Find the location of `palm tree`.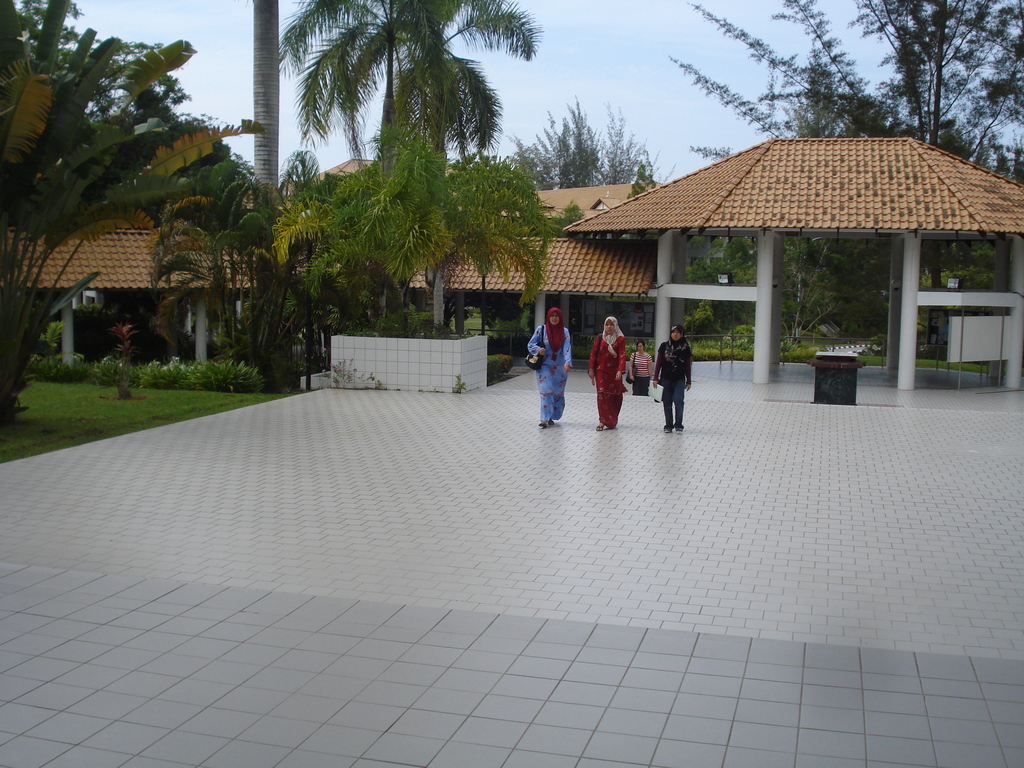
Location: rect(269, 19, 542, 367).
